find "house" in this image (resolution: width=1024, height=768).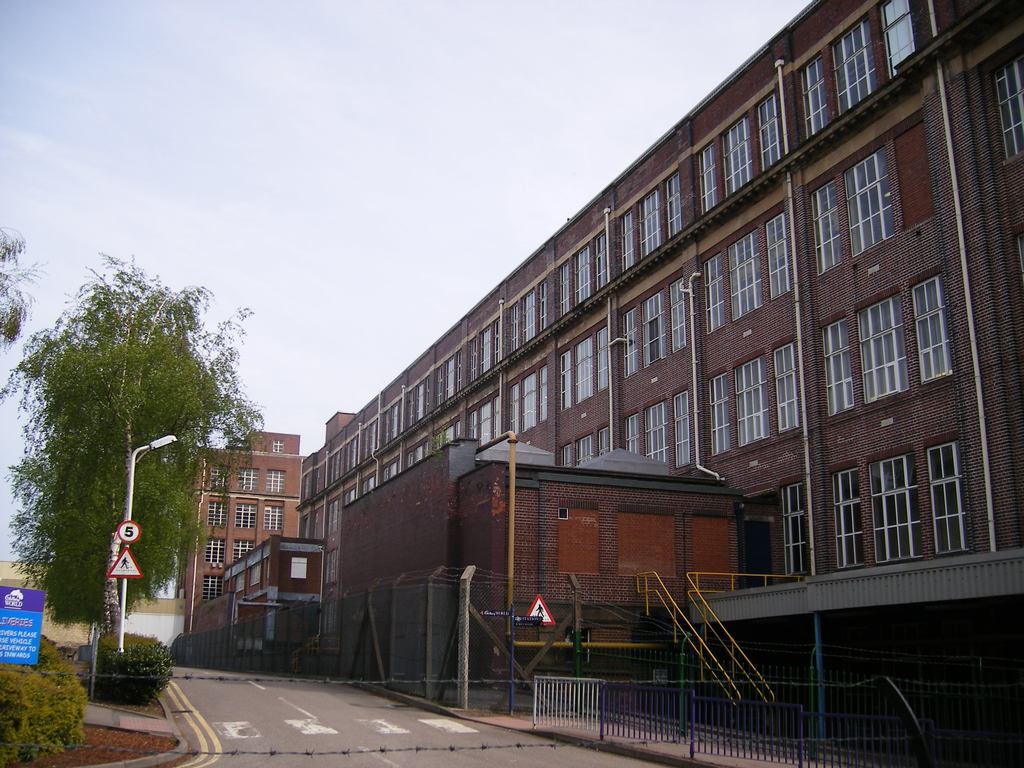
BBox(221, 0, 1023, 710).
